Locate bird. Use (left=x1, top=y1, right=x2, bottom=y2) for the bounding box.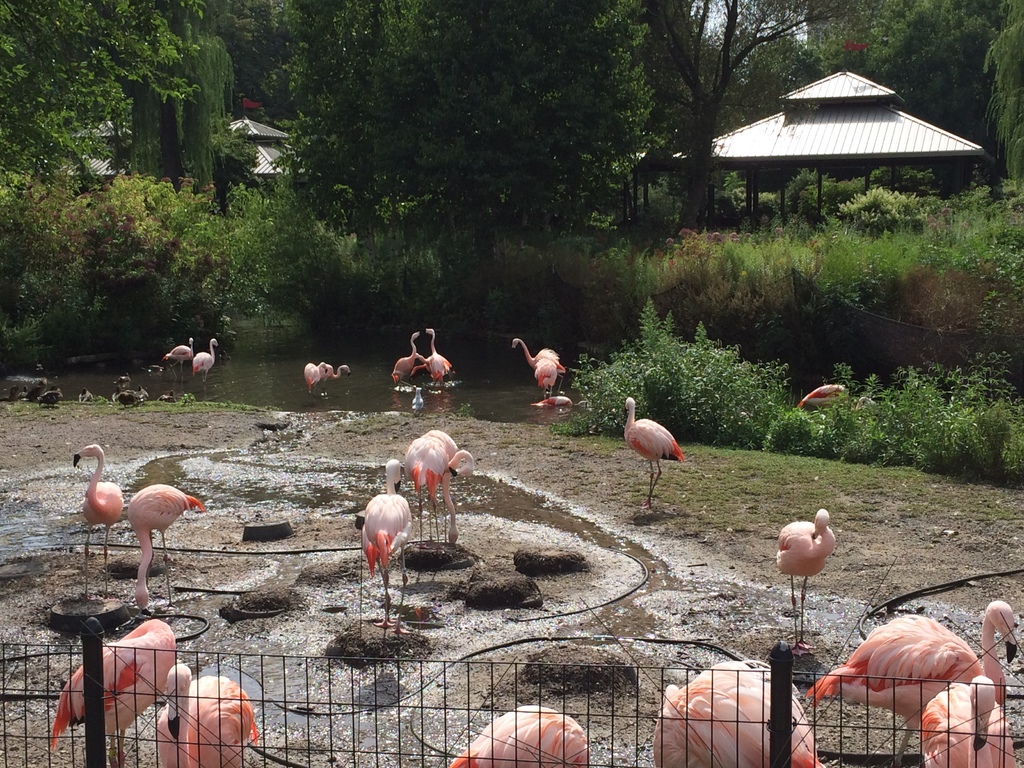
(left=187, top=339, right=217, bottom=387).
